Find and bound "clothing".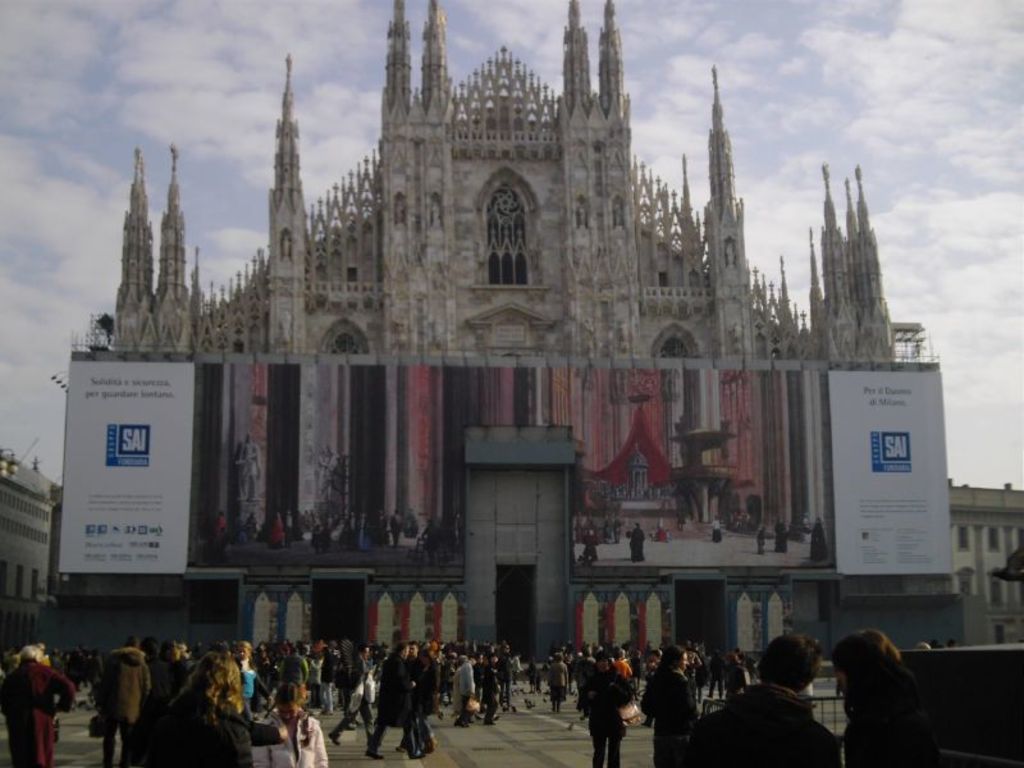
Bound: pyautogui.locateOnScreen(0, 649, 77, 765).
